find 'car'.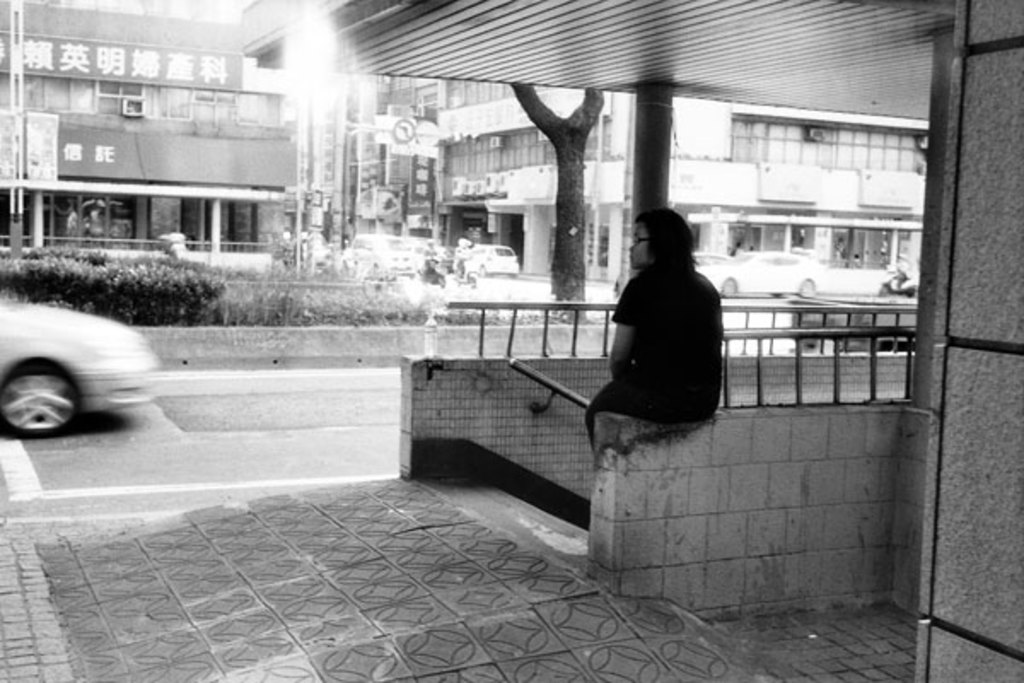
(left=348, top=234, right=418, bottom=282).
